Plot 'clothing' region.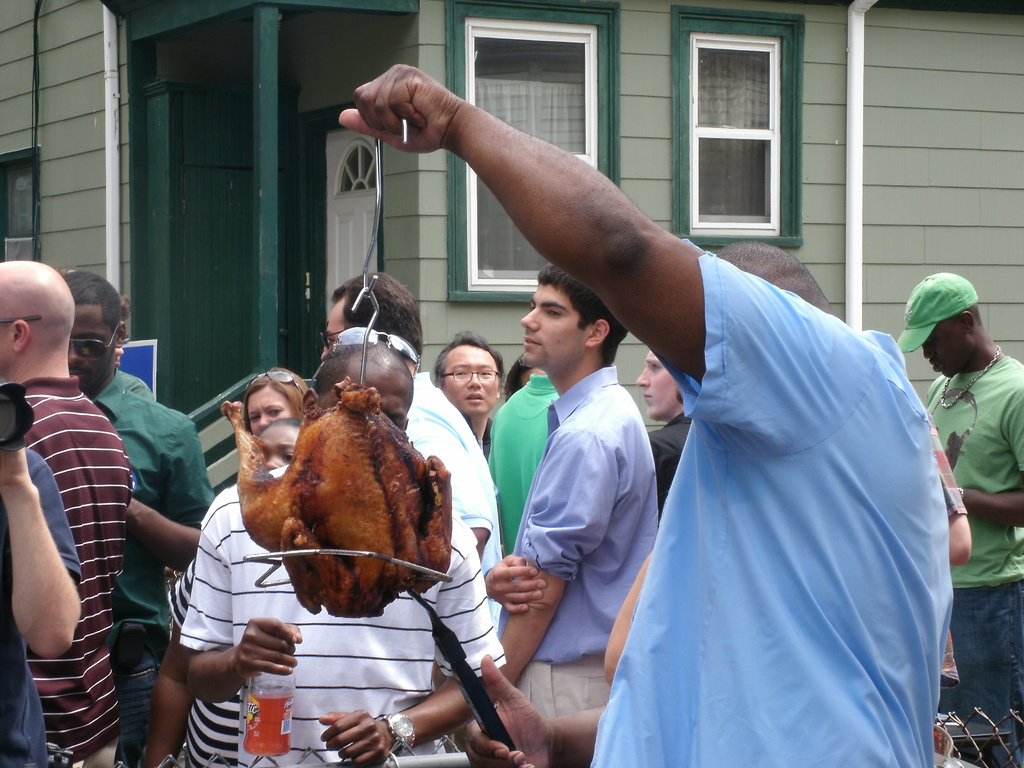
Plotted at (115, 368, 152, 397).
